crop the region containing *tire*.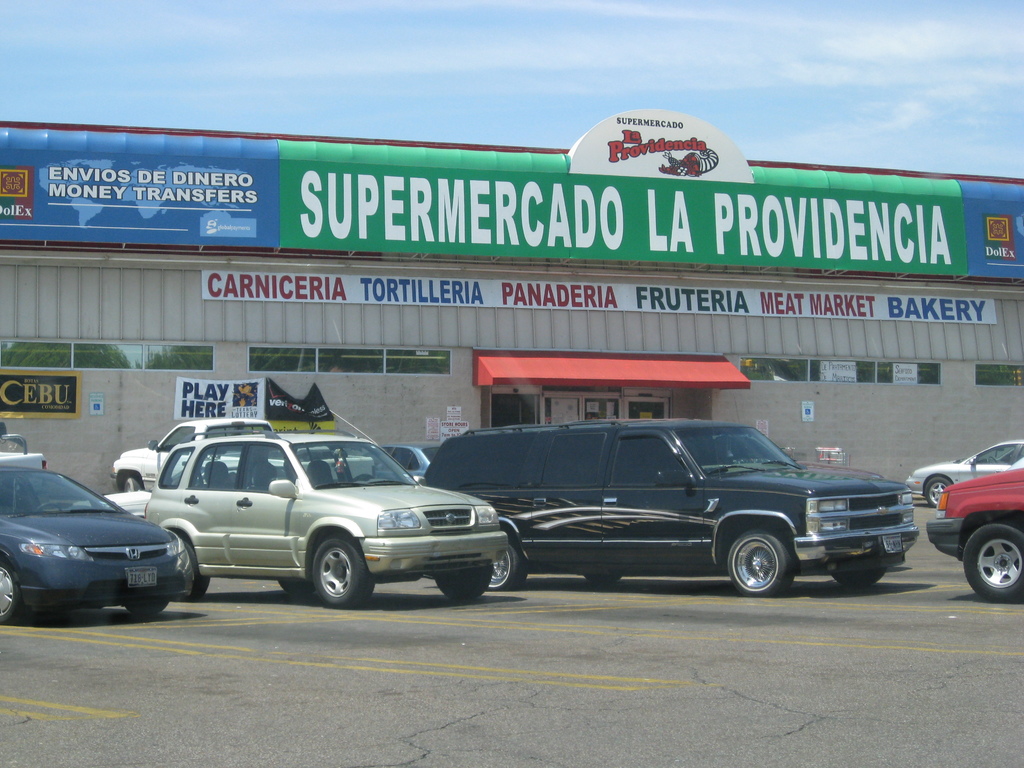
Crop region: 961, 524, 1023, 598.
